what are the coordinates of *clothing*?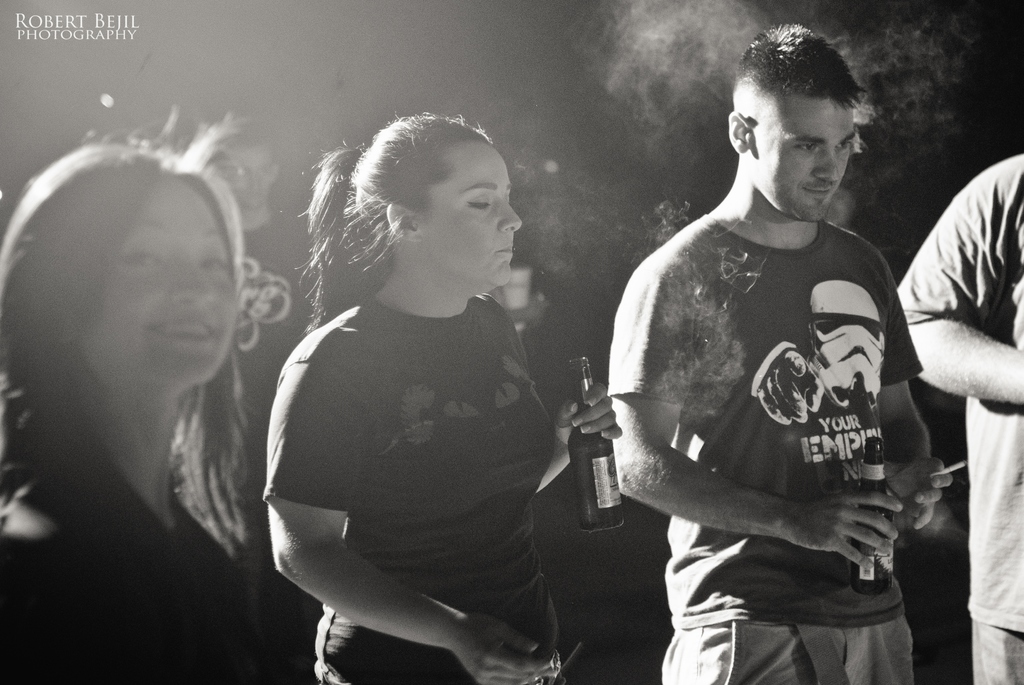
bbox=(663, 621, 915, 684).
